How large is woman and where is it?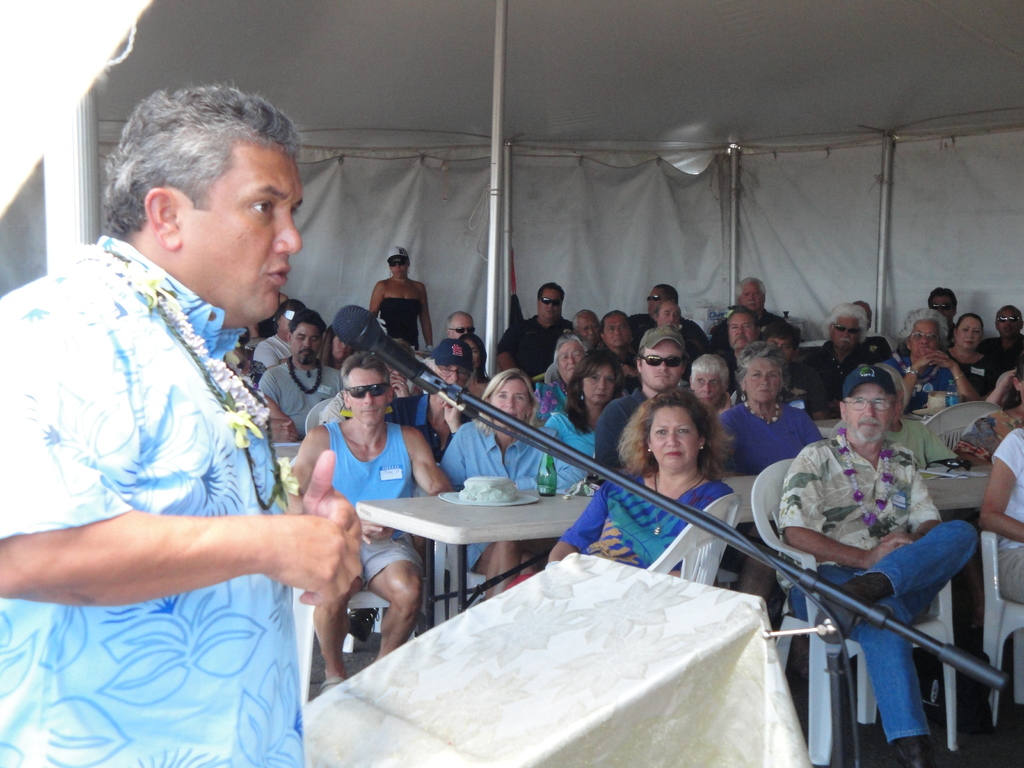
Bounding box: select_region(719, 340, 825, 602).
